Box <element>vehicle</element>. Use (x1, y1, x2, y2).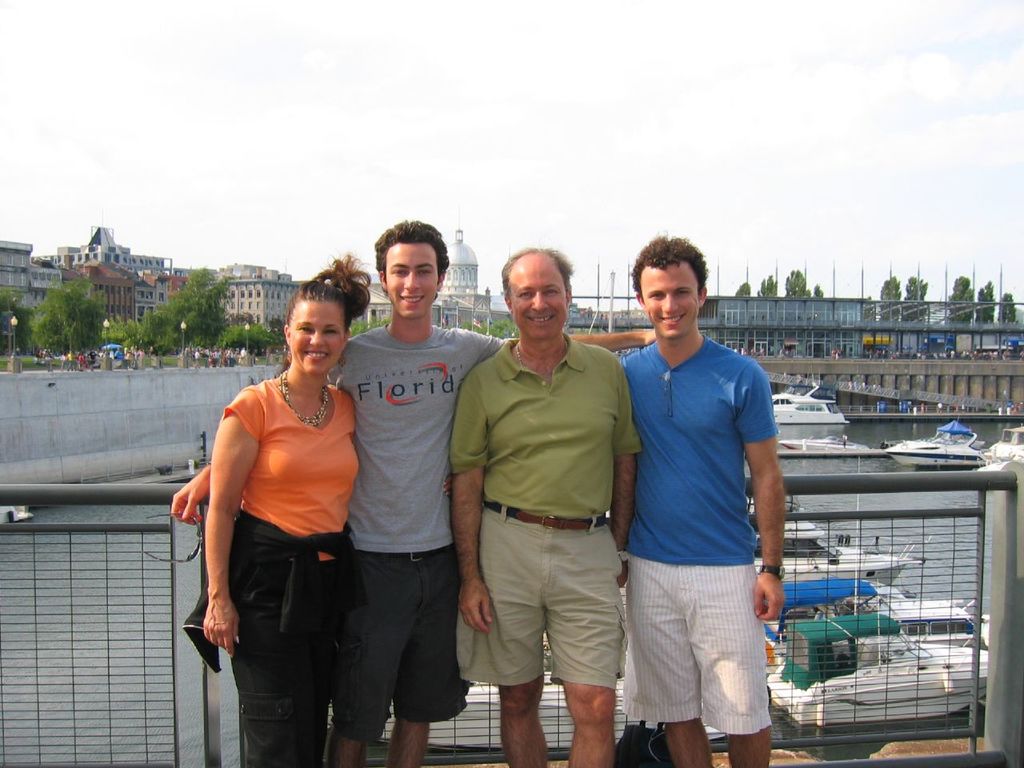
(892, 434, 986, 474).
